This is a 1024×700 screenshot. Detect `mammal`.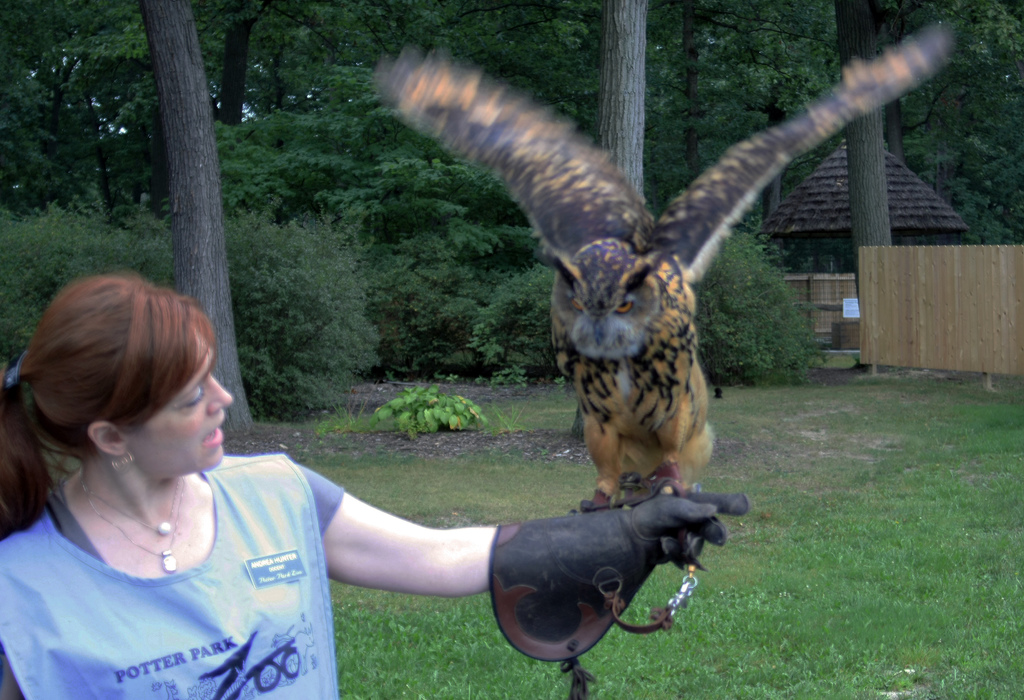
[6, 274, 749, 699].
